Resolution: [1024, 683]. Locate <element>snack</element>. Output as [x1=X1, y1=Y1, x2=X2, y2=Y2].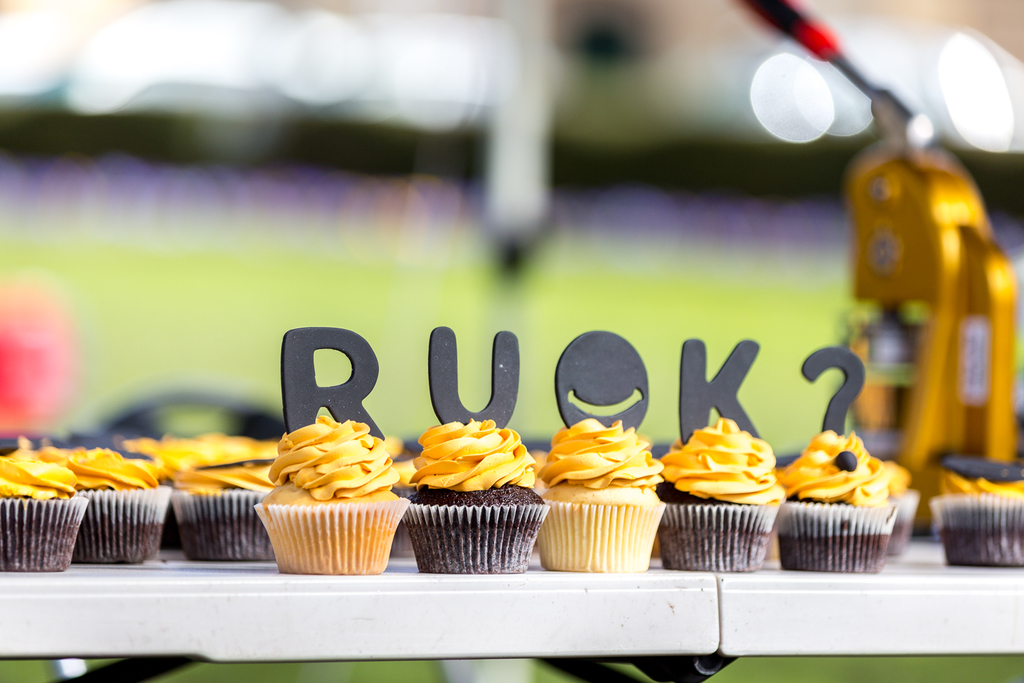
[x1=398, y1=413, x2=551, y2=577].
